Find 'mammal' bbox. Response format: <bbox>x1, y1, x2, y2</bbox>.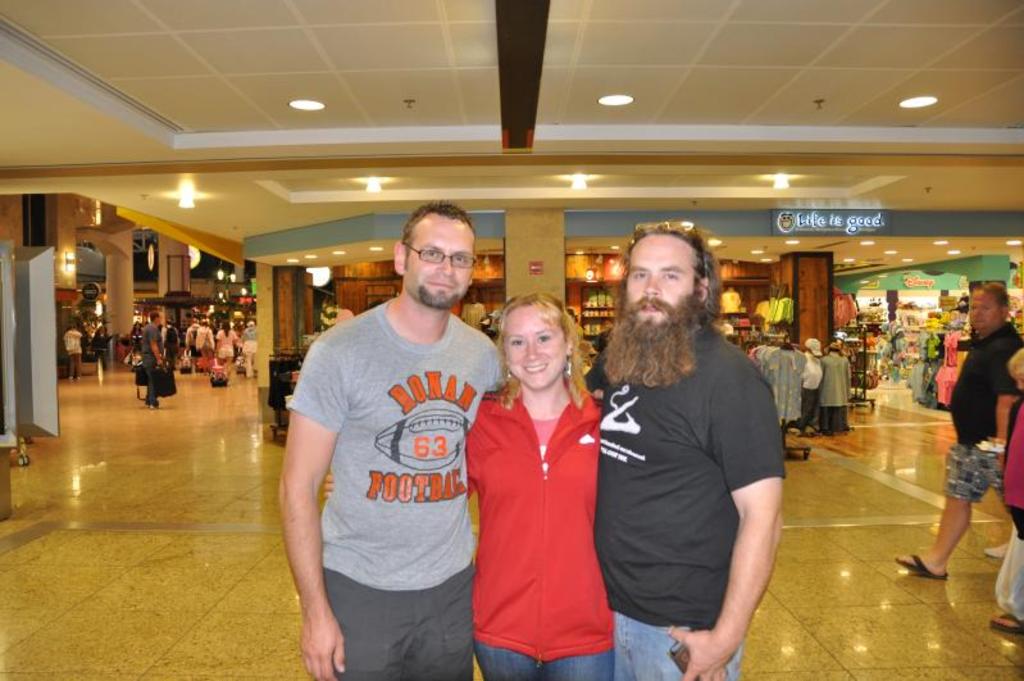
<bbox>197, 315, 214, 376</bbox>.
